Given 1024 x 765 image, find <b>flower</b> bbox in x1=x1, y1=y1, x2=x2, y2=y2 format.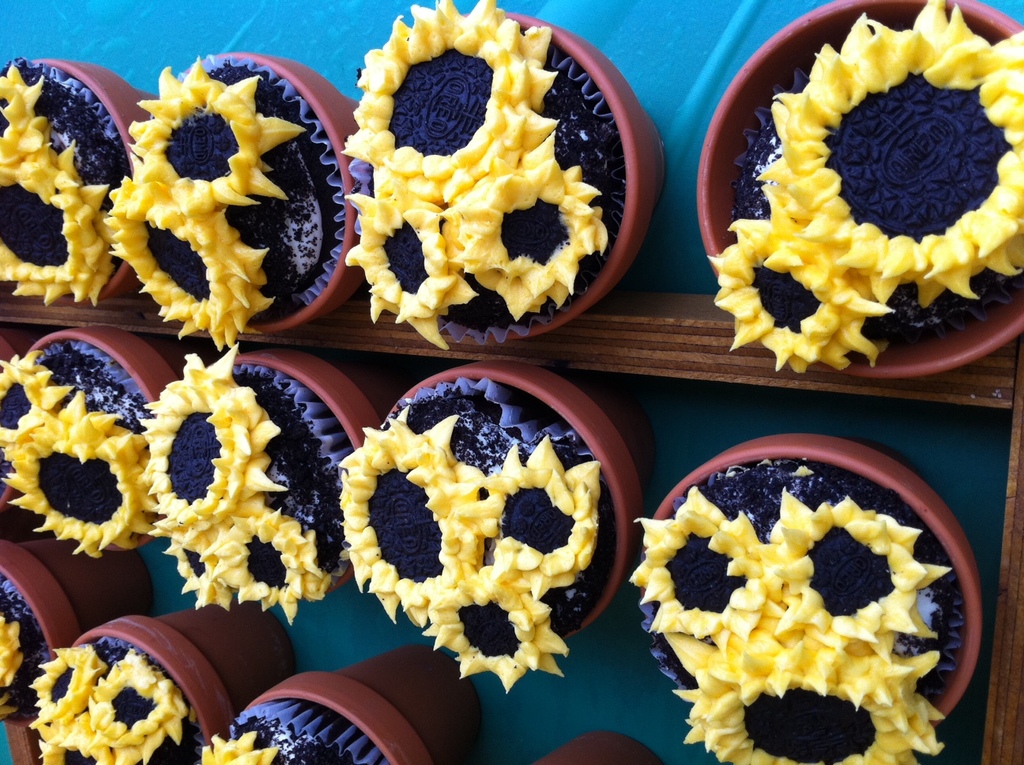
x1=0, y1=614, x2=28, y2=692.
